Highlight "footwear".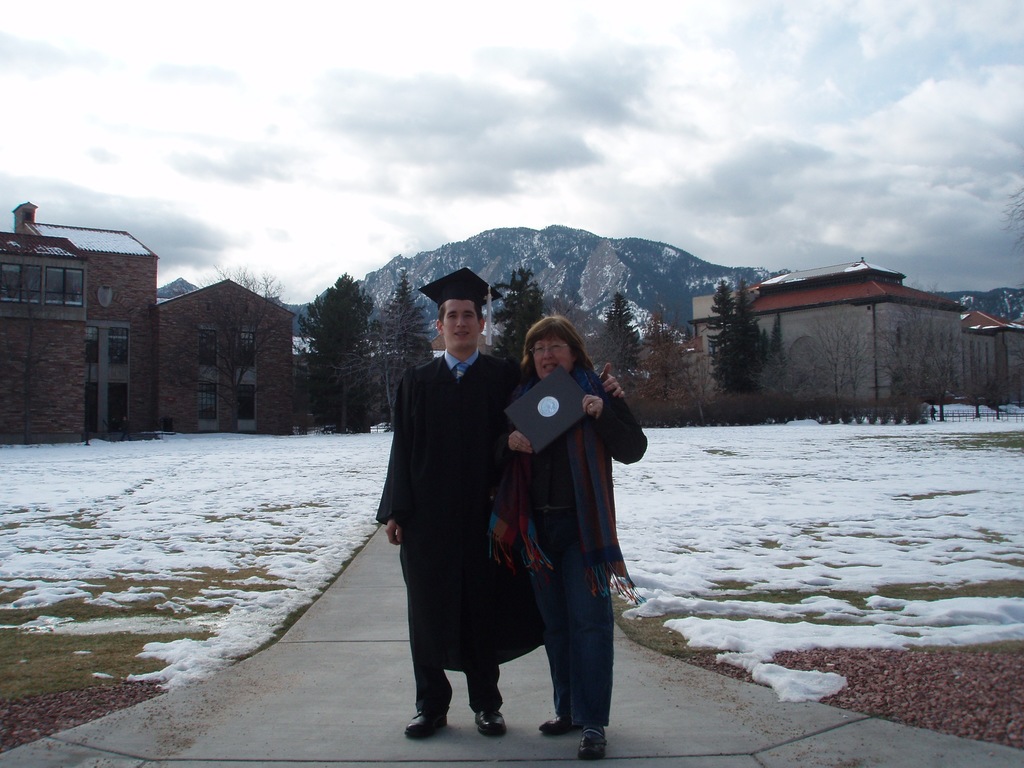
Highlighted region: crop(579, 730, 609, 764).
